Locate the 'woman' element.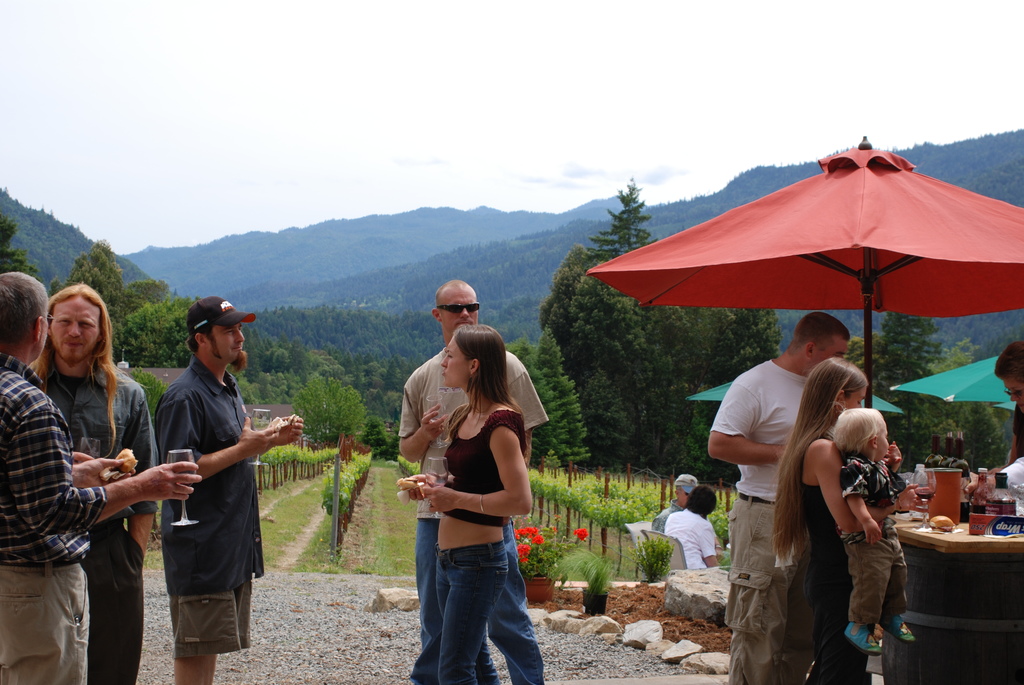
Element bbox: 390:313:548:679.
